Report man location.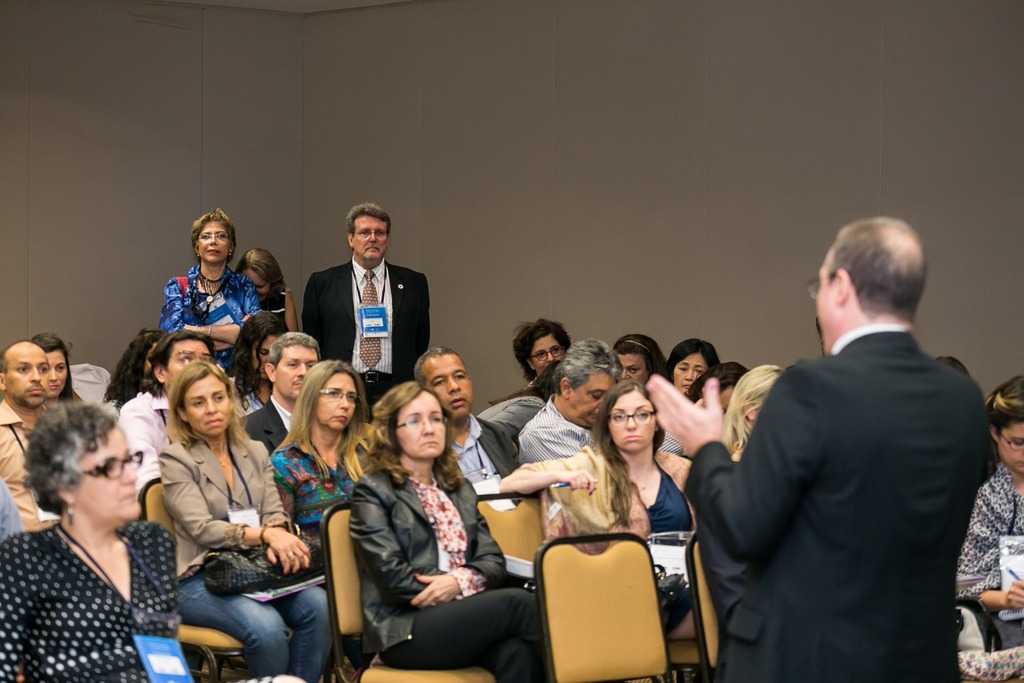
Report: {"x1": 521, "y1": 336, "x2": 626, "y2": 463}.
